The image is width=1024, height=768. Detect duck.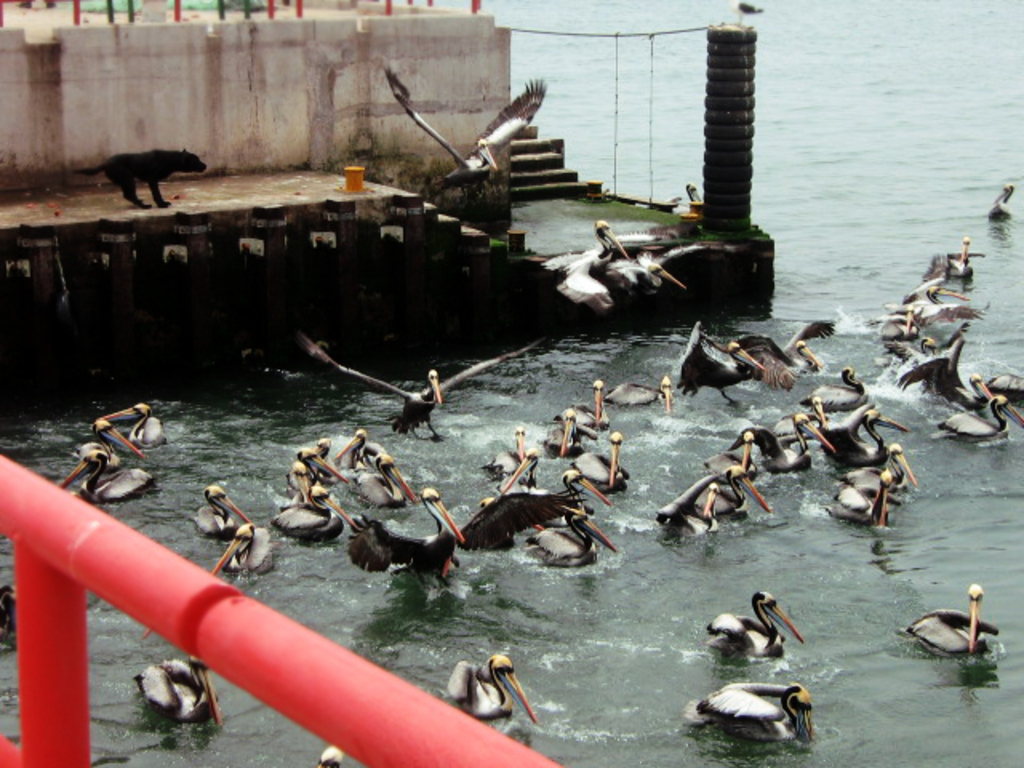
Detection: [120,651,222,736].
